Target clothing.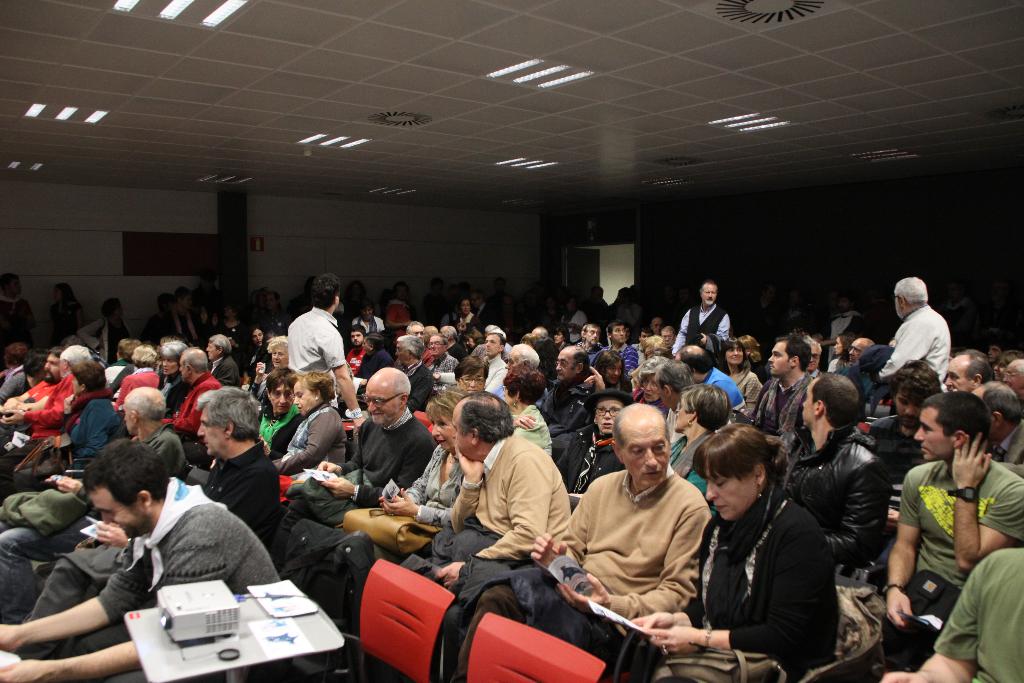
Target region: left=277, top=399, right=344, bottom=465.
